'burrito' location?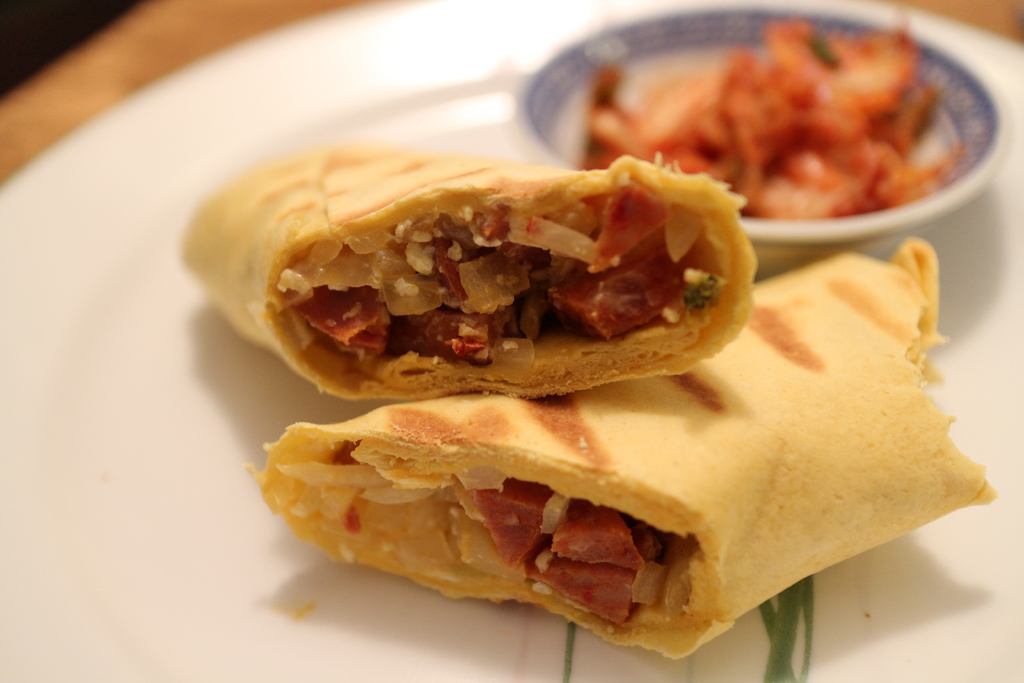
left=177, top=136, right=755, bottom=400
